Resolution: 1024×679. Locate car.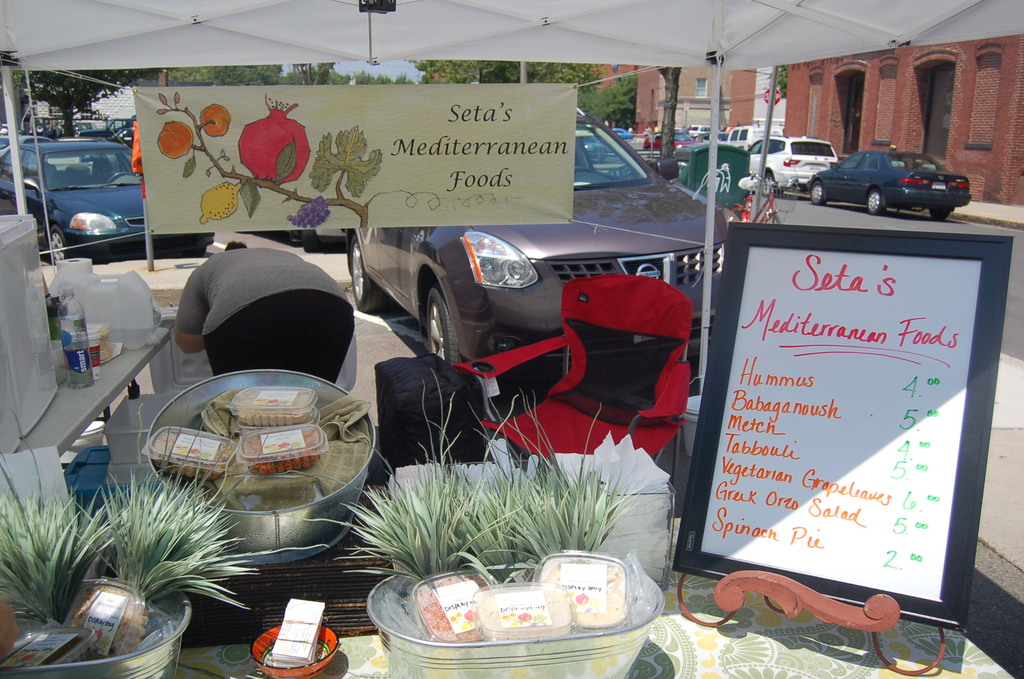
345,103,733,371.
